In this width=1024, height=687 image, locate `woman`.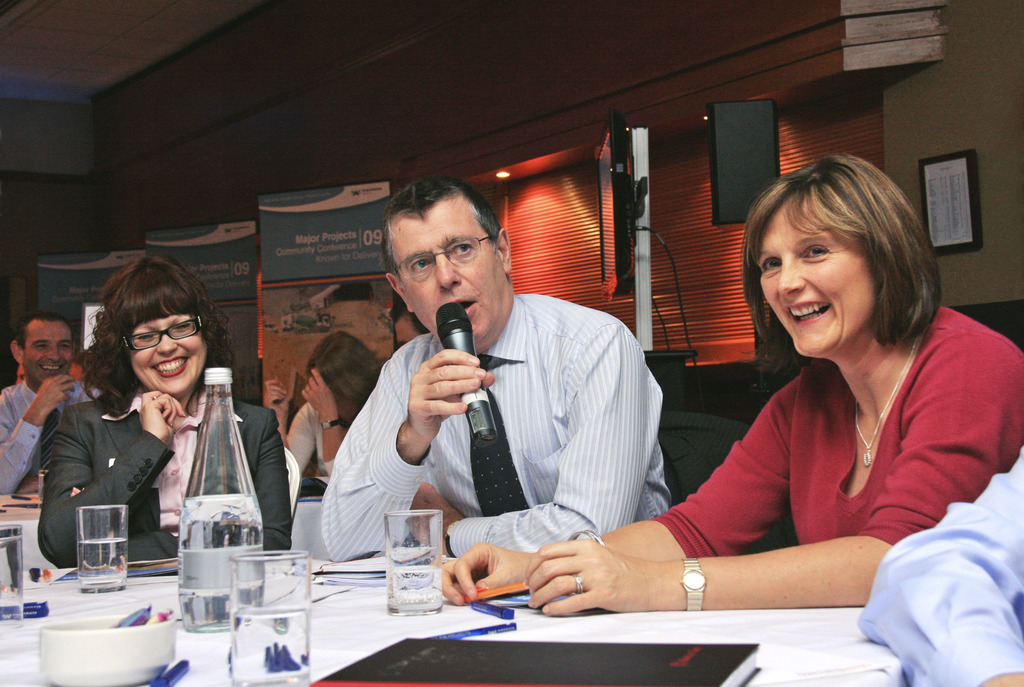
Bounding box: (23,256,296,571).
